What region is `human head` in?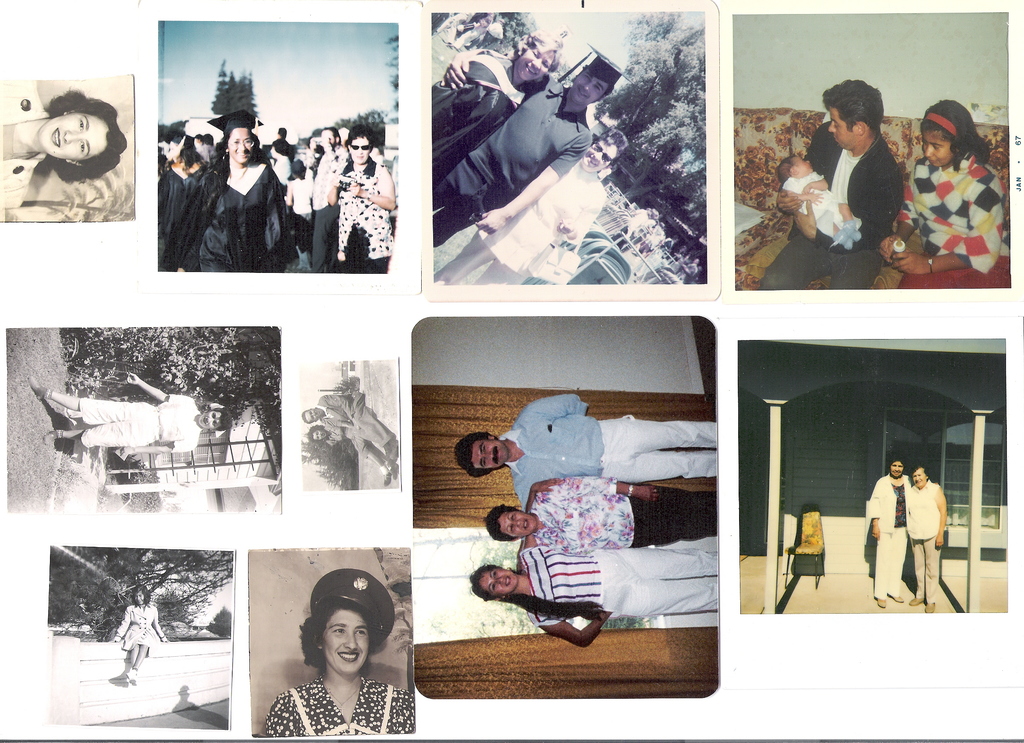
(x1=886, y1=459, x2=902, y2=477).
